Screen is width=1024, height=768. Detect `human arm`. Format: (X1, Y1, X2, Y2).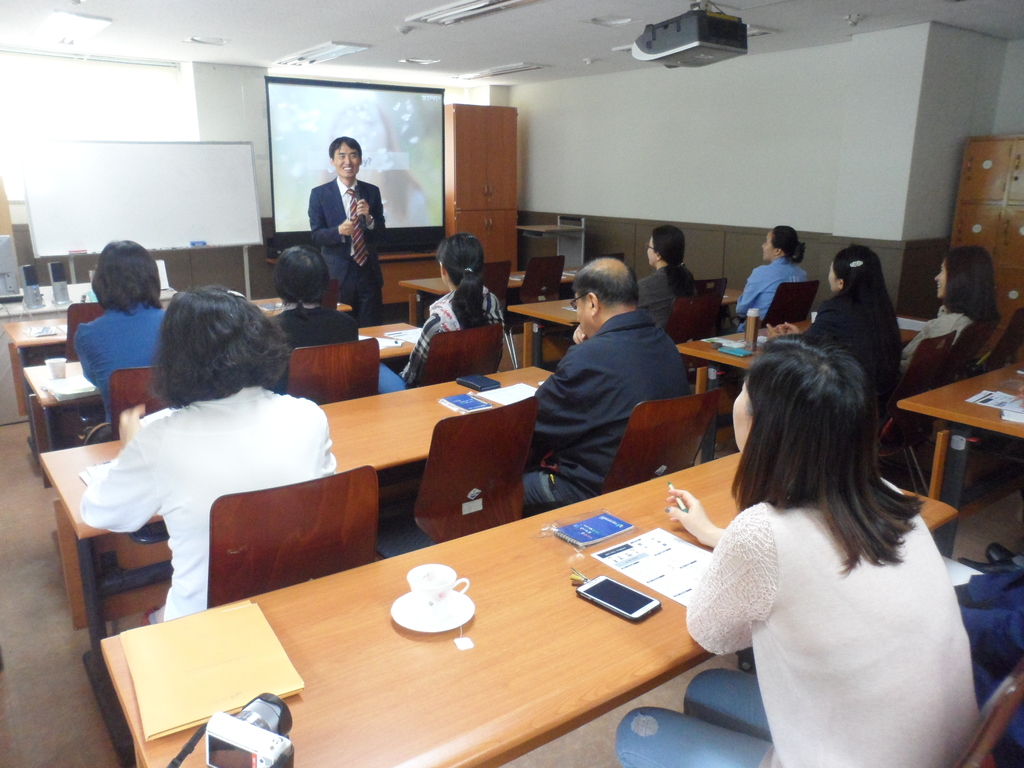
(692, 513, 792, 641).
